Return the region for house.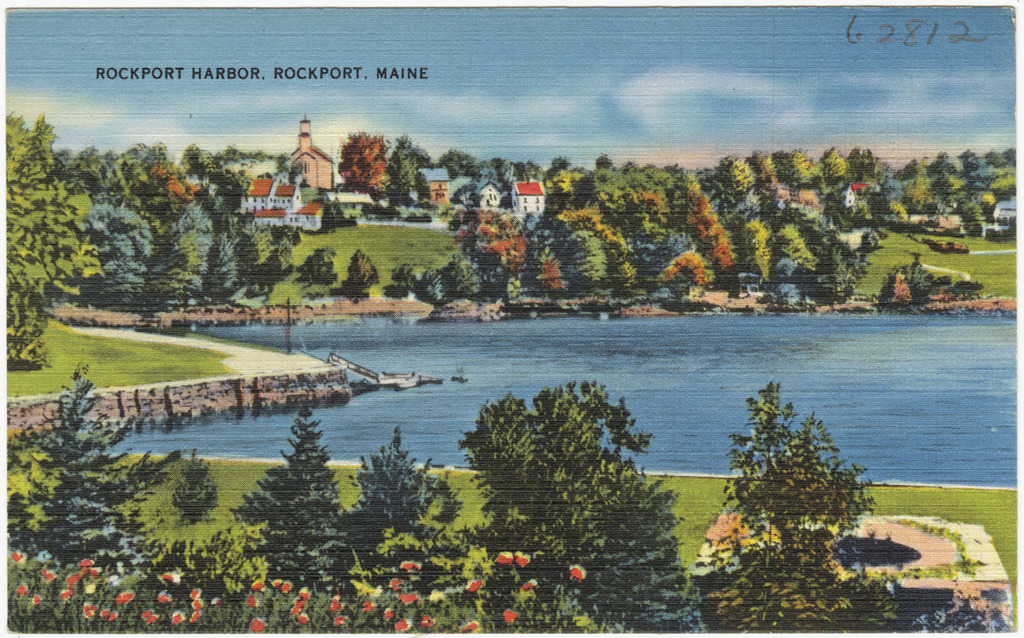
{"x1": 840, "y1": 177, "x2": 881, "y2": 223}.
